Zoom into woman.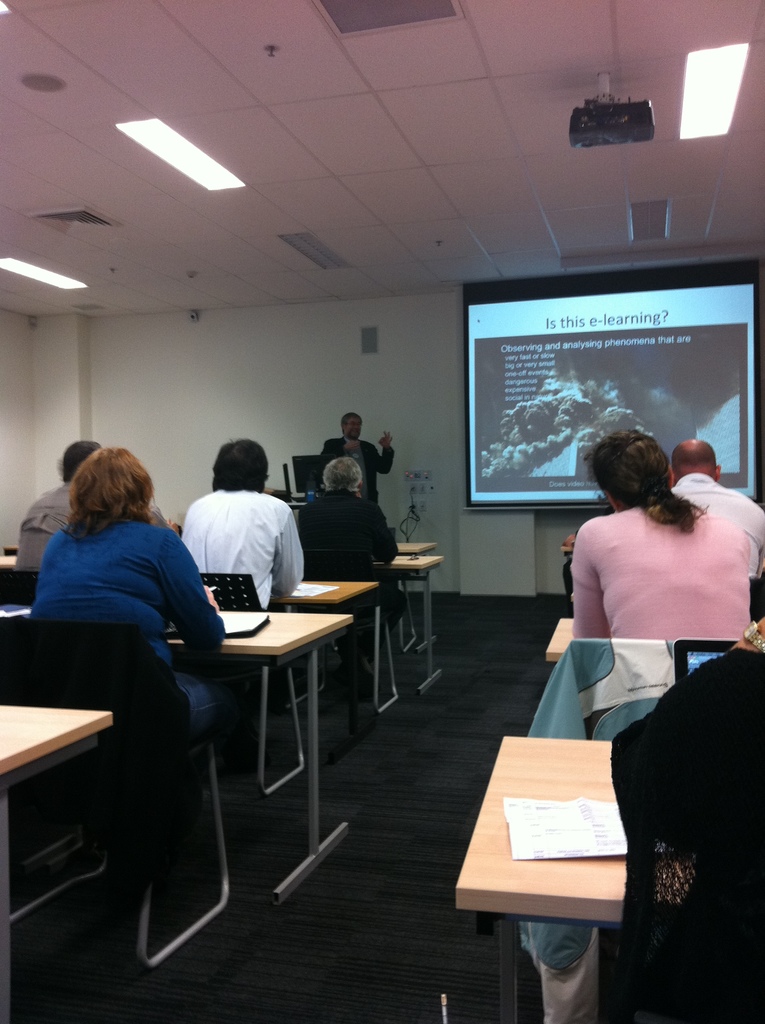
Zoom target: rect(12, 442, 249, 760).
